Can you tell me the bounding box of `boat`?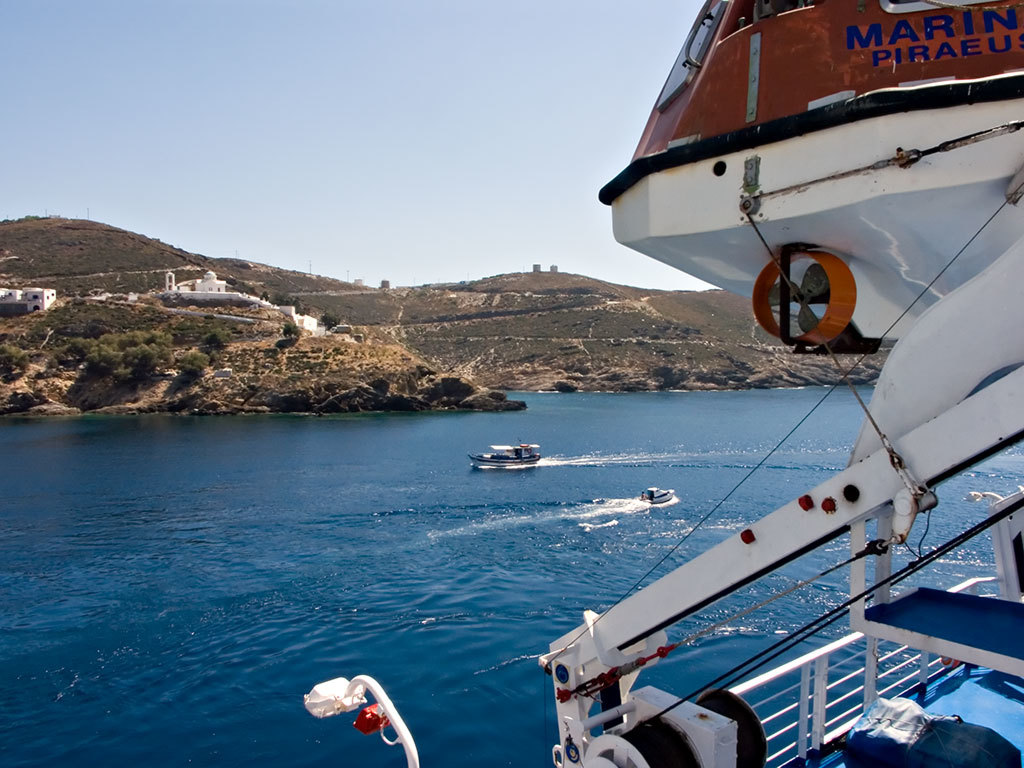
rect(526, 51, 1012, 739).
